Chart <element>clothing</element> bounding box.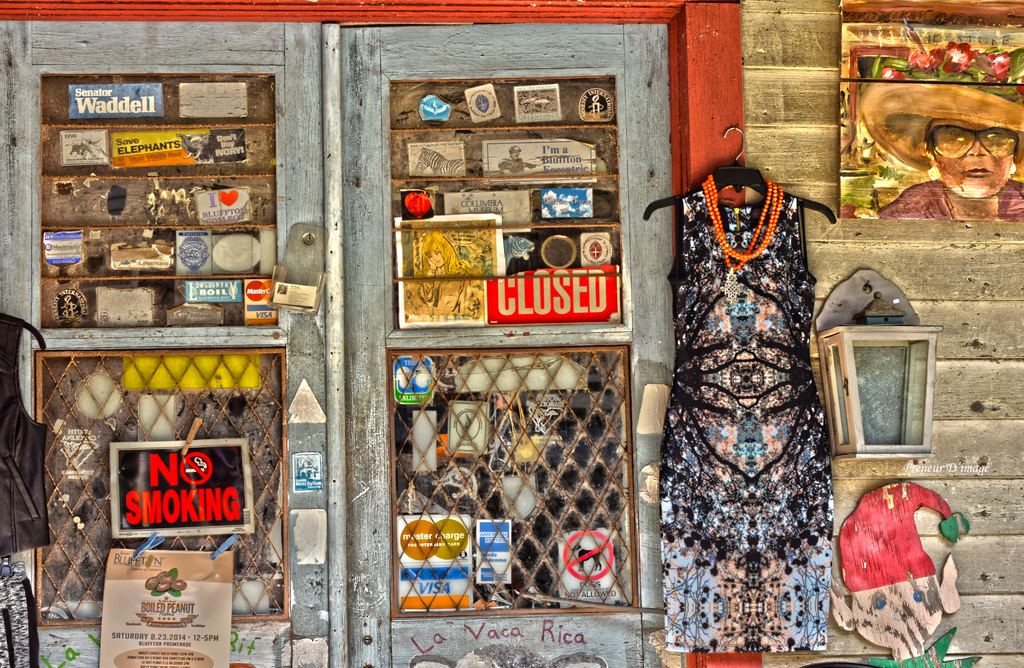
Charted: (869,172,1023,225).
